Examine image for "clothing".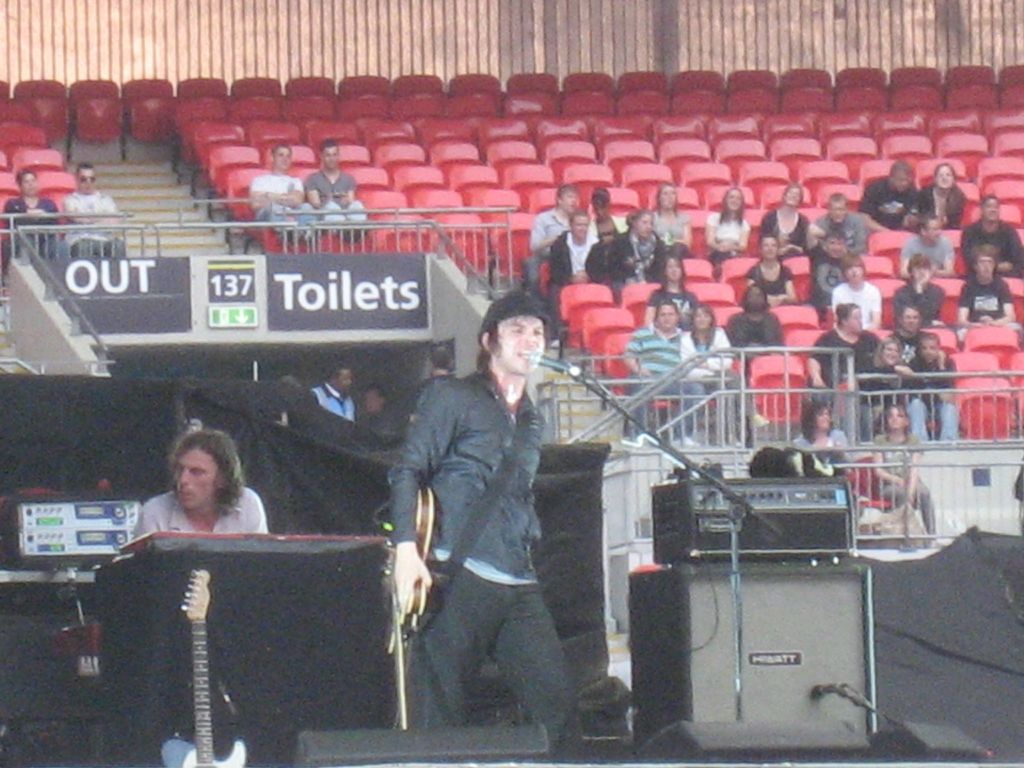
Examination result: left=652, top=211, right=690, bottom=262.
